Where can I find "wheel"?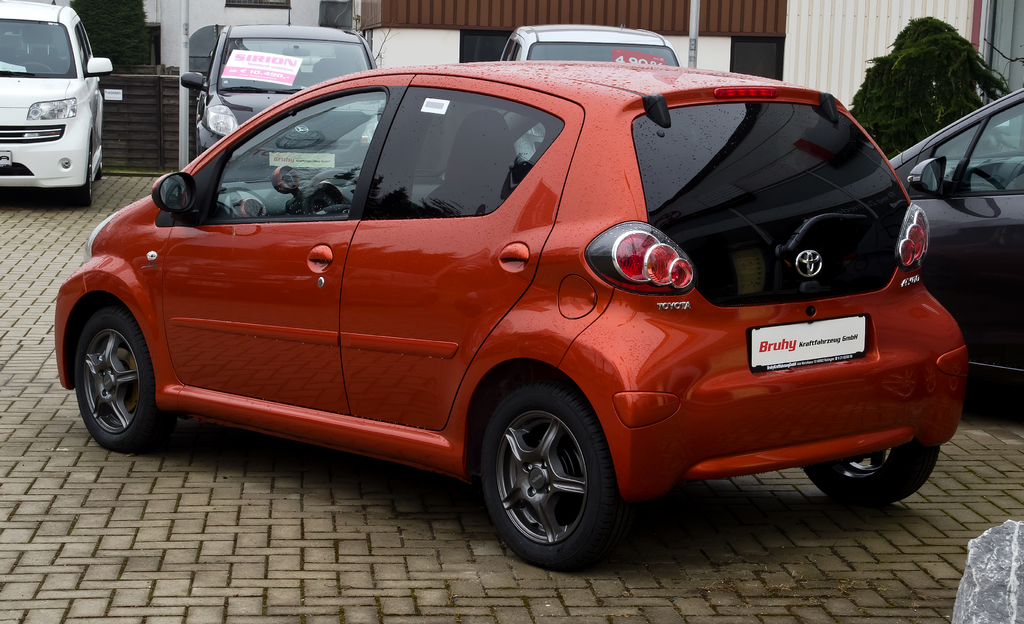
You can find it at x1=803, y1=446, x2=941, y2=505.
